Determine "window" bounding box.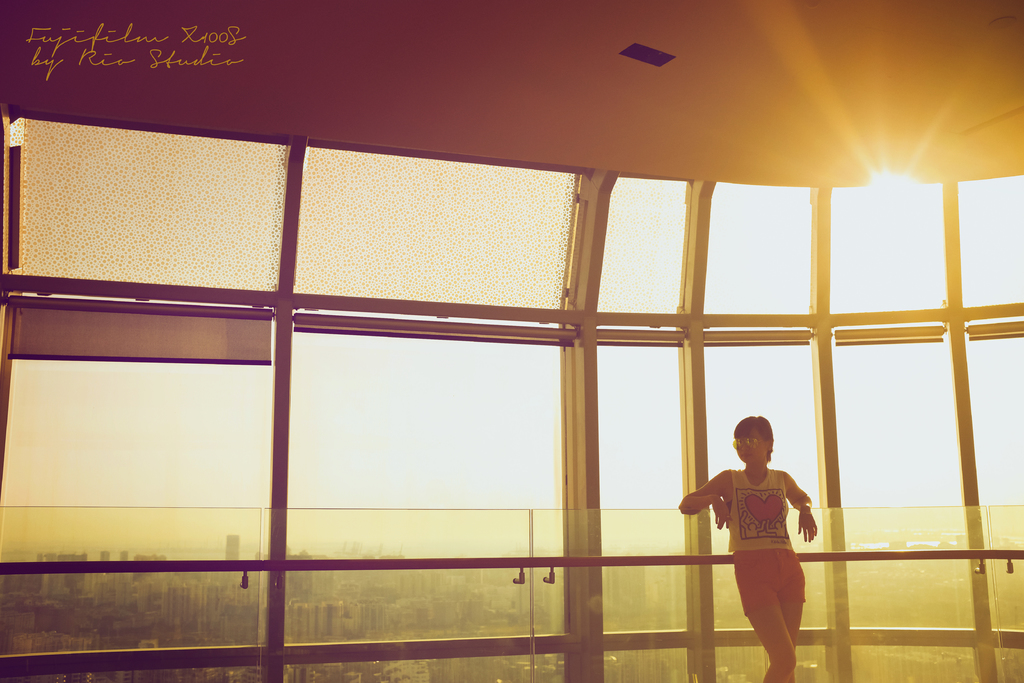
Determined: pyautogui.locateOnScreen(598, 181, 688, 318).
